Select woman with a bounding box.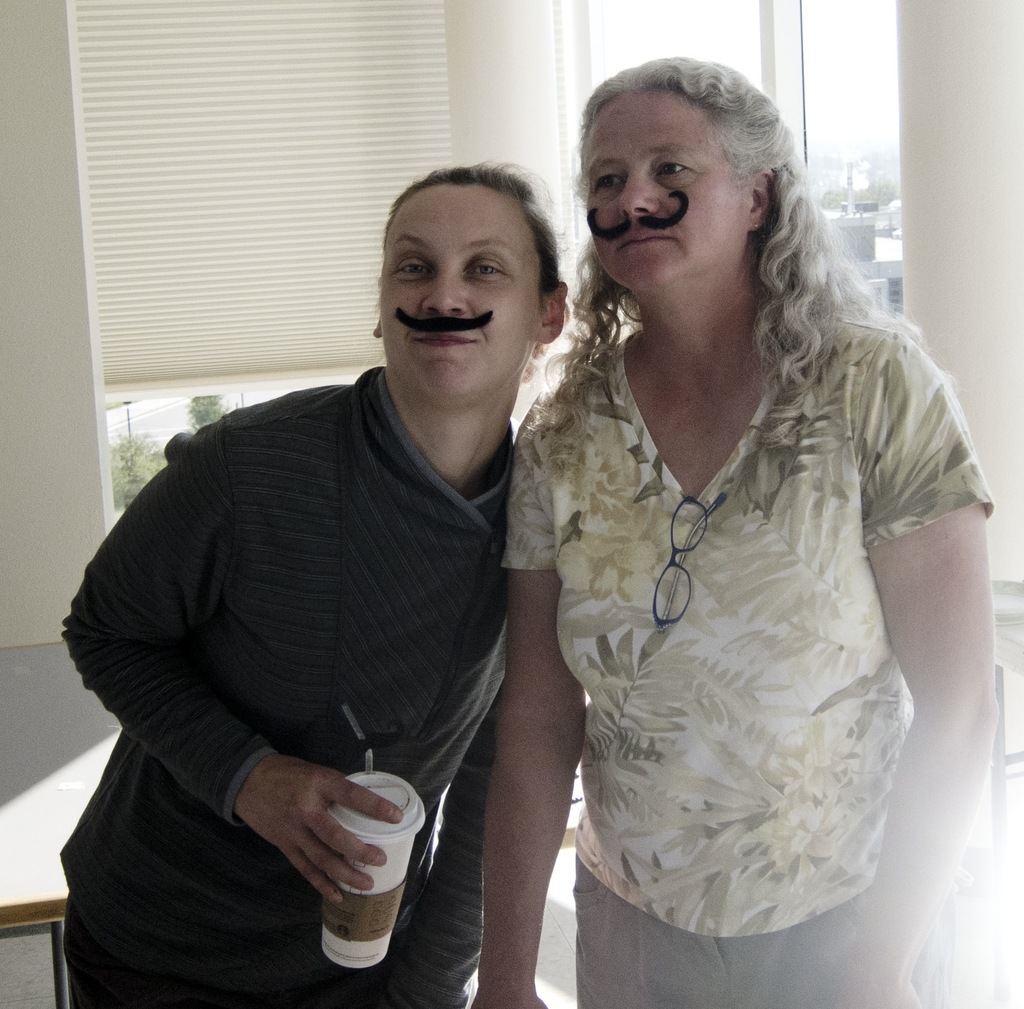
[left=52, top=150, right=578, bottom=1008].
